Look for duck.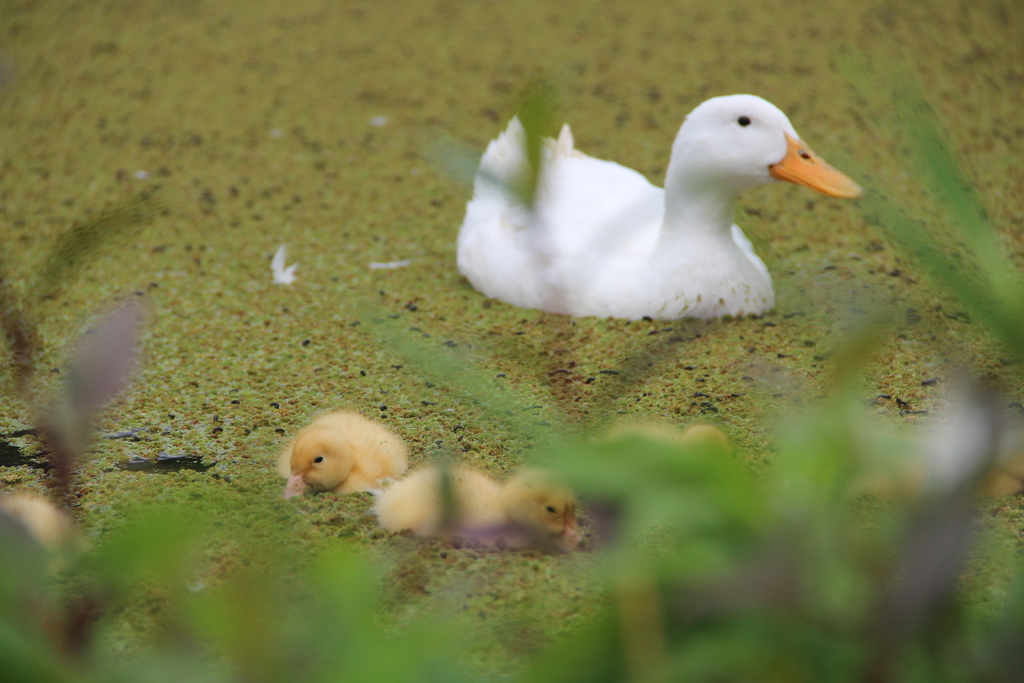
Found: (264,416,401,497).
